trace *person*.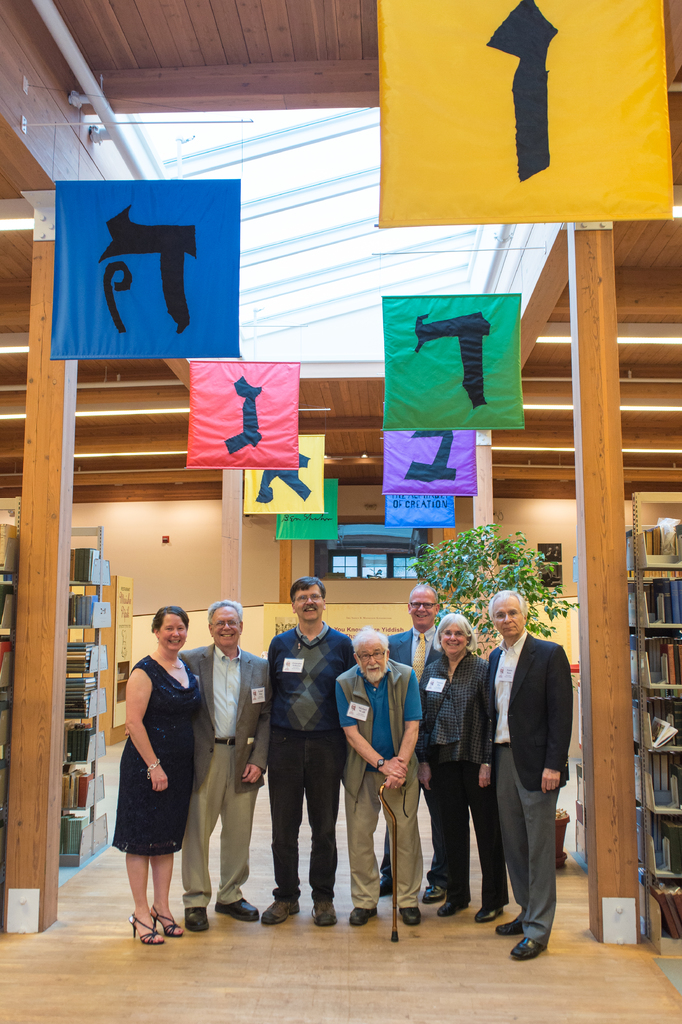
Traced to box=[484, 584, 572, 962].
